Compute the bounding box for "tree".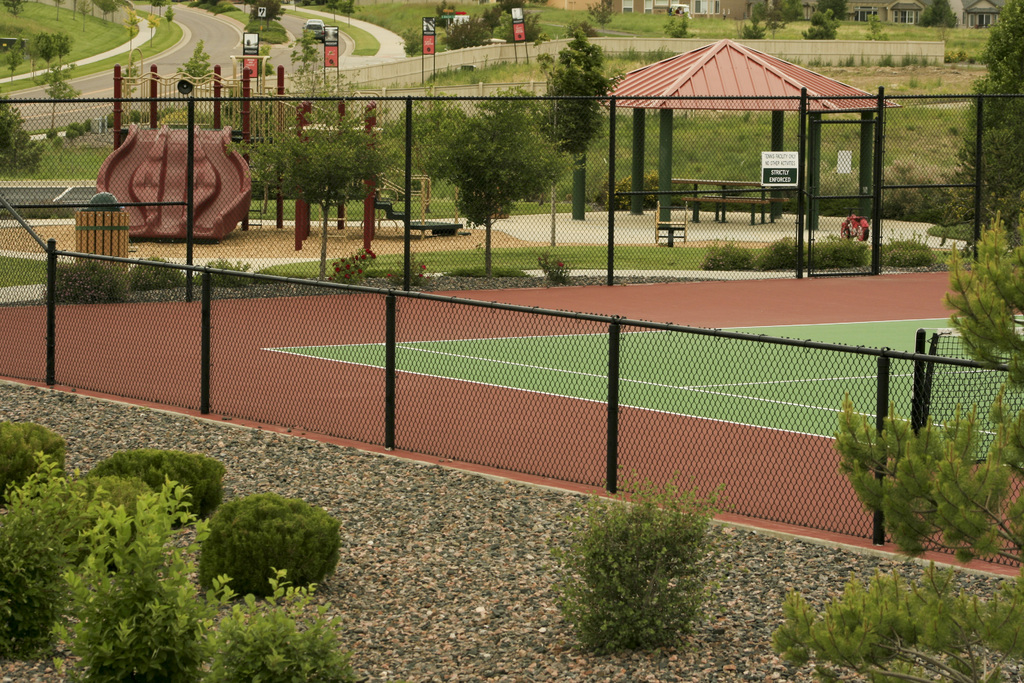
select_region(560, 470, 739, 655).
